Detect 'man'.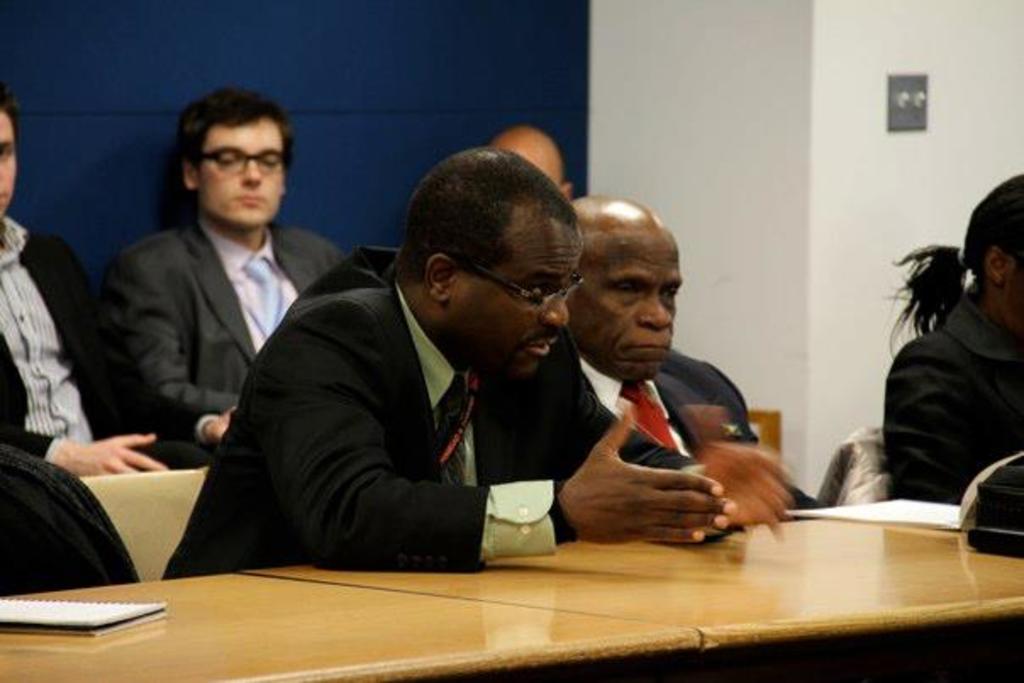
Detected at 0 85 170 473.
